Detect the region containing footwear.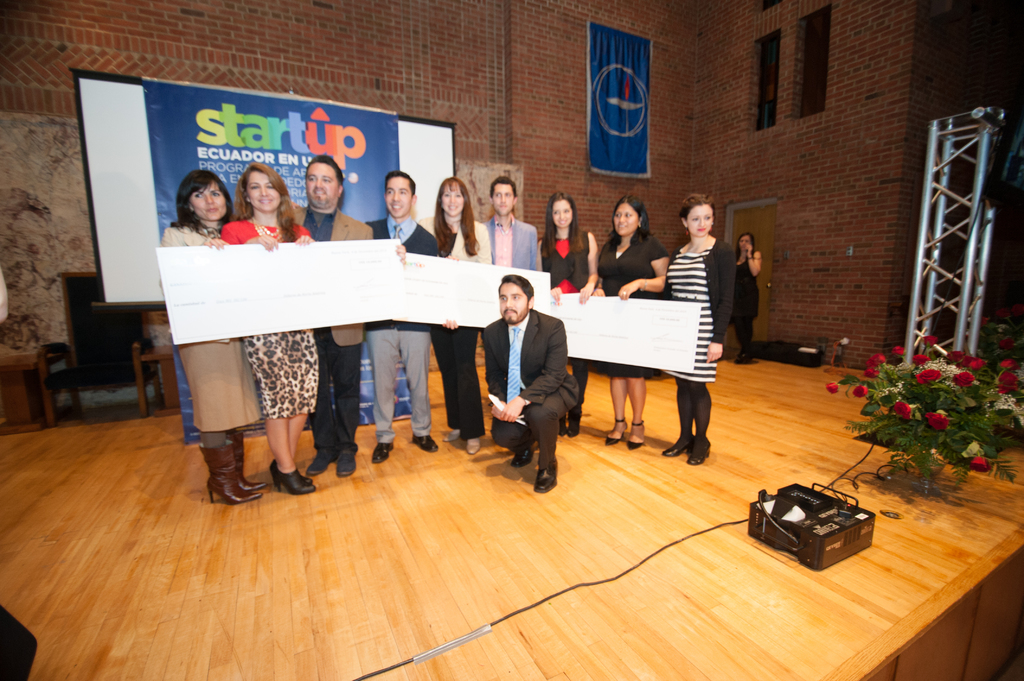
pyautogui.locateOnScreen(230, 425, 262, 487).
